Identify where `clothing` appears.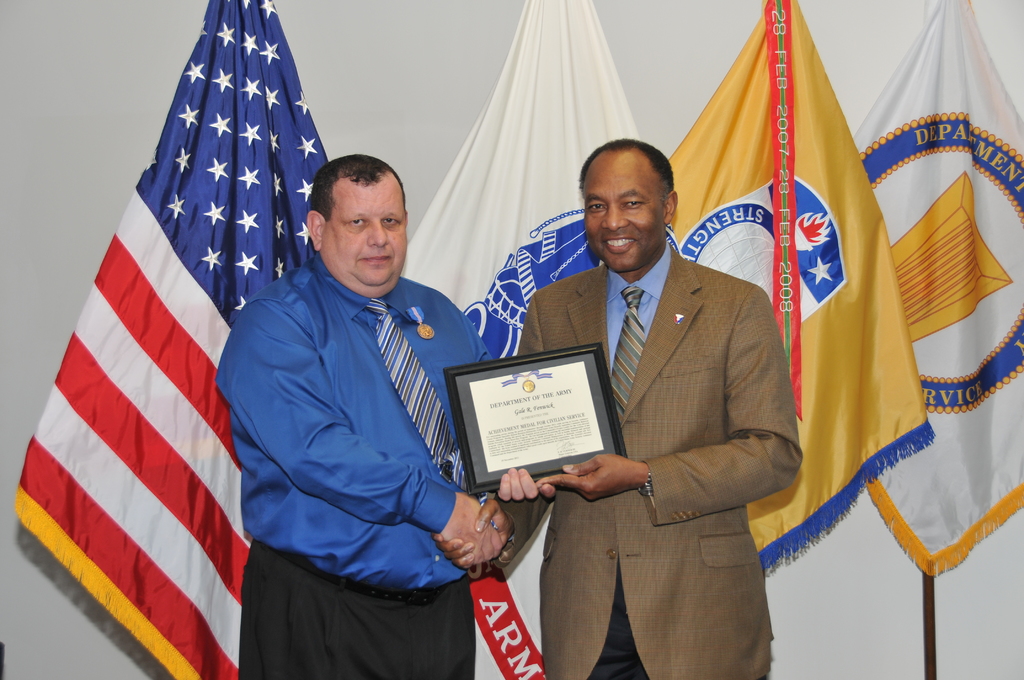
Appears at l=218, t=252, r=504, b=679.
